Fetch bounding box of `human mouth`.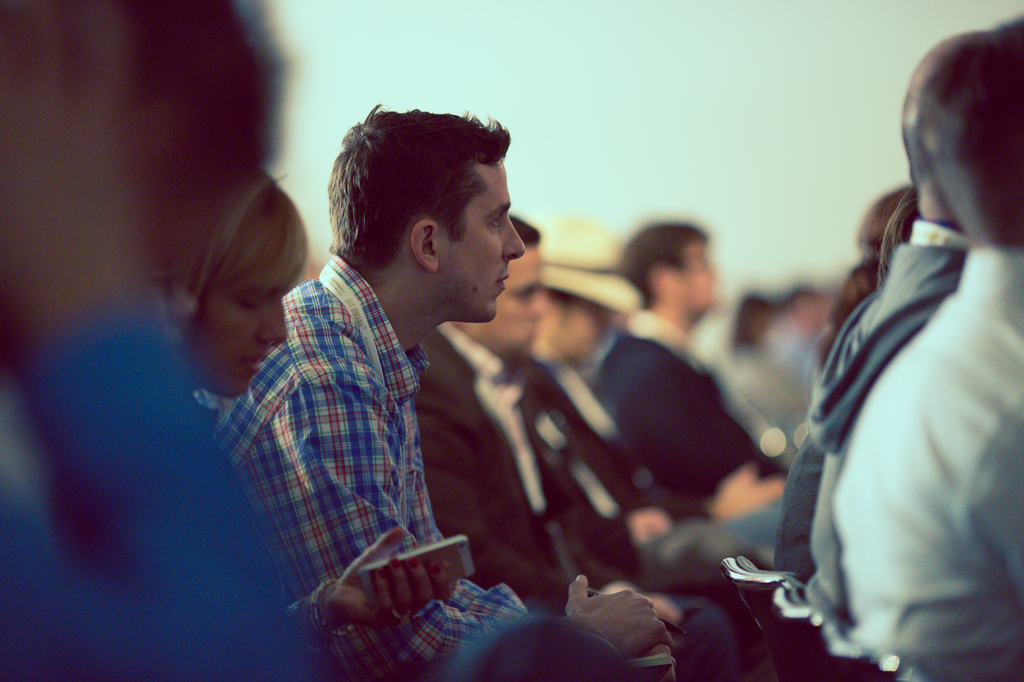
Bbox: Rect(244, 359, 264, 369).
